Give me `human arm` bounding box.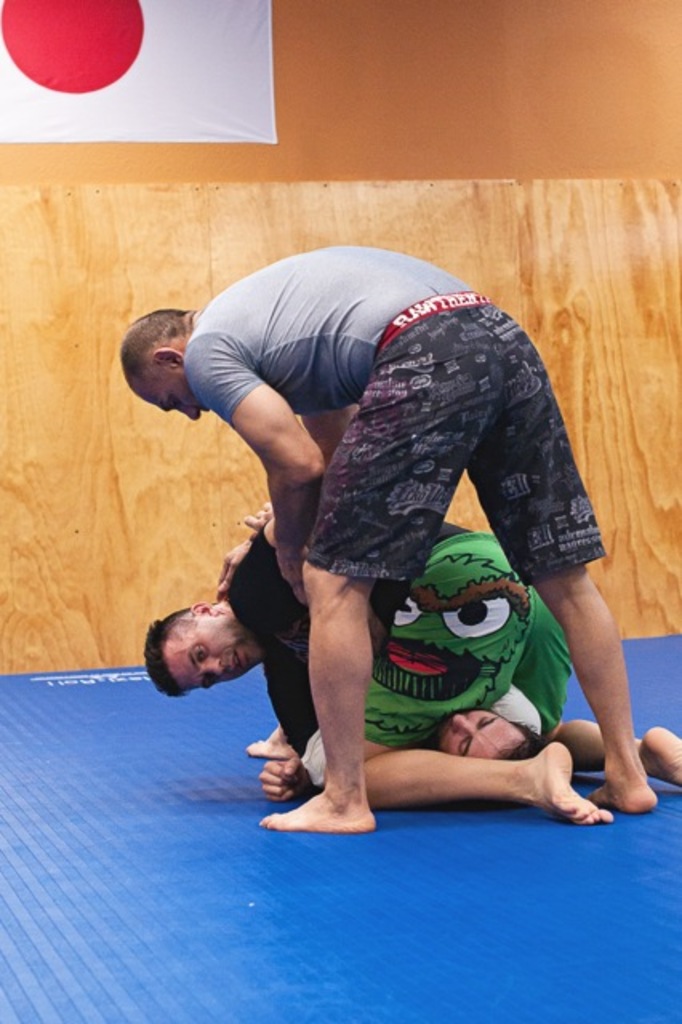
186:334:323:603.
